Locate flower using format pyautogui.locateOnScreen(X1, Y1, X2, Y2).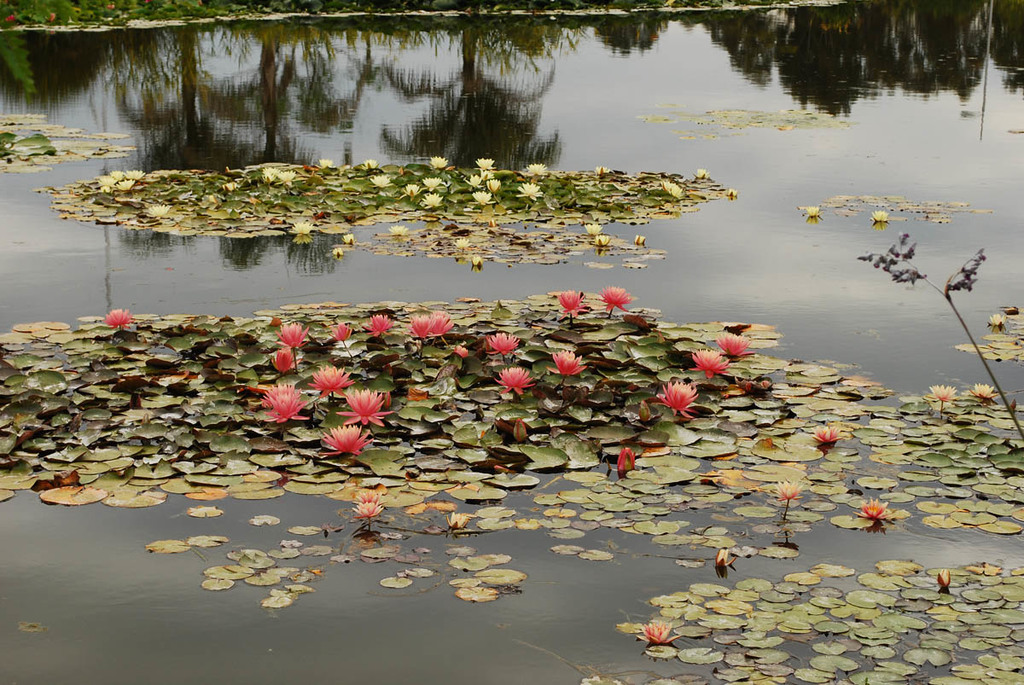
pyautogui.locateOnScreen(433, 310, 450, 337).
